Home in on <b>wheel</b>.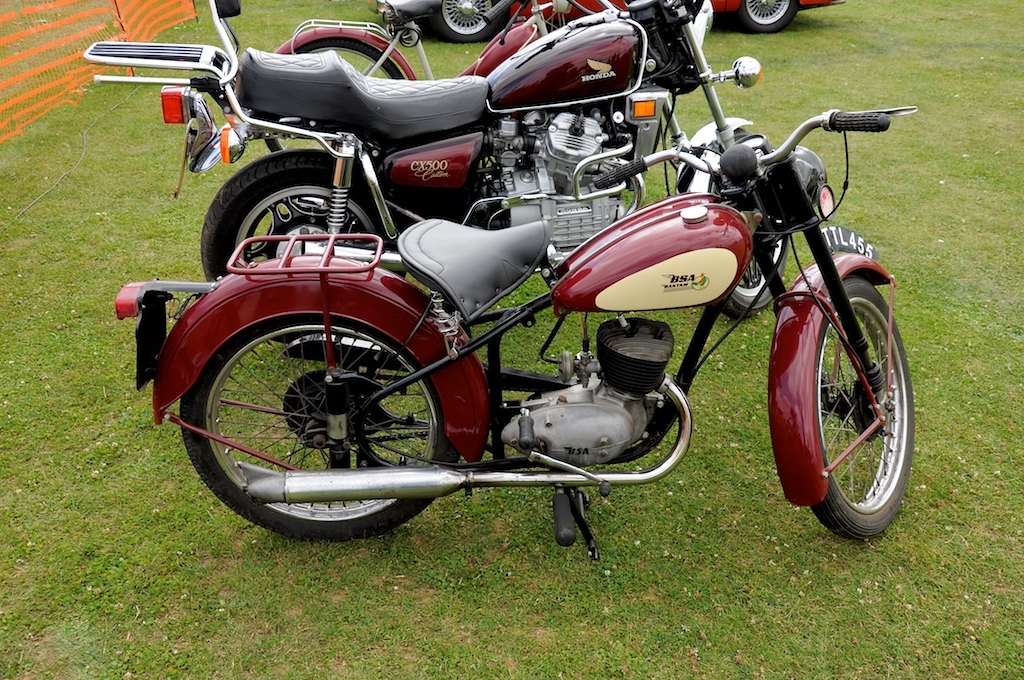
Homed in at rect(266, 39, 399, 153).
